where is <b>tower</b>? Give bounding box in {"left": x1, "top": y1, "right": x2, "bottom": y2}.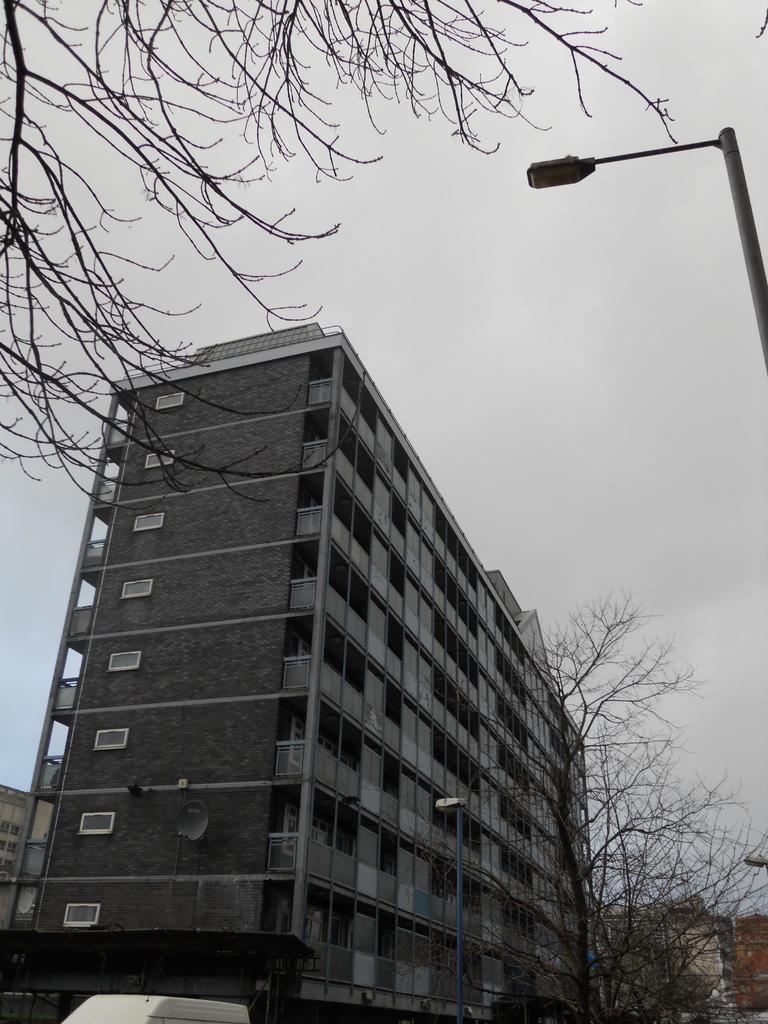
{"left": 118, "top": 294, "right": 564, "bottom": 945}.
